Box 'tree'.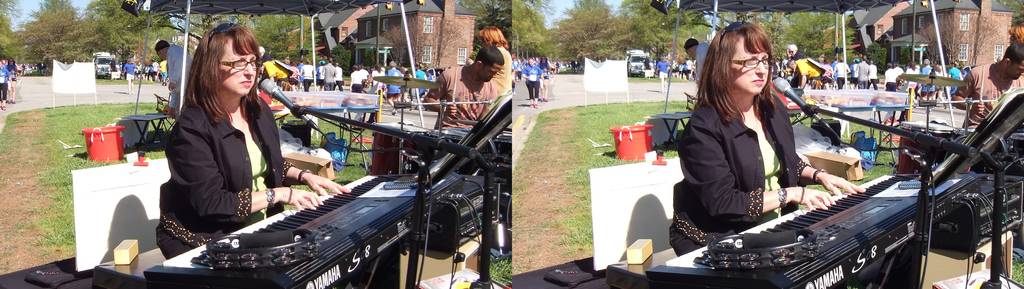
{"left": 248, "top": 16, "right": 326, "bottom": 66}.
